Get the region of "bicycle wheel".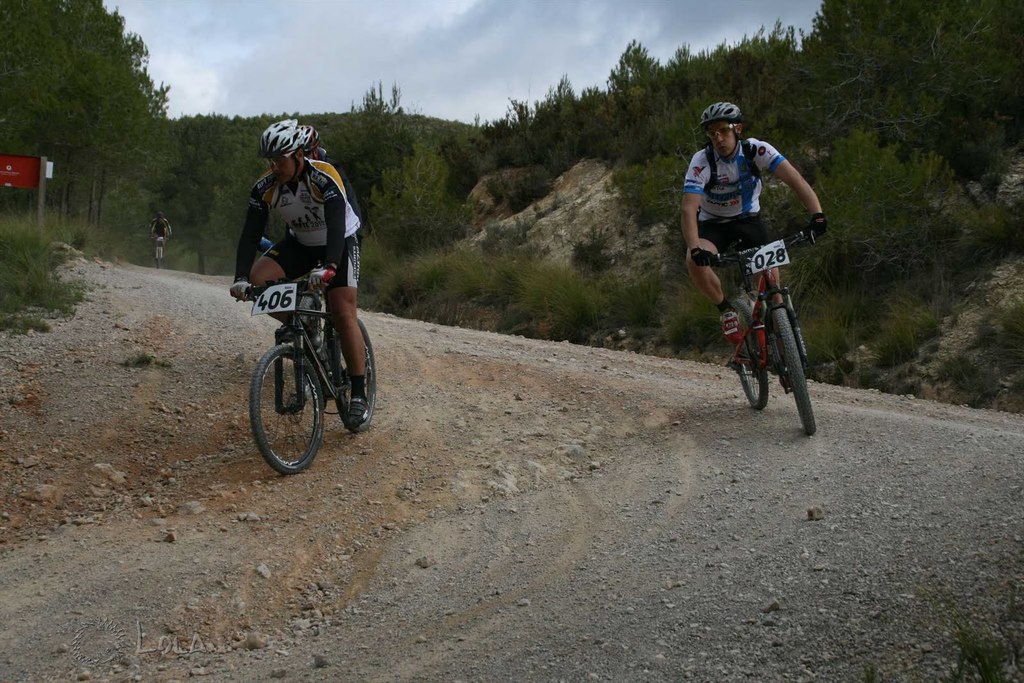
<region>333, 319, 376, 431</region>.
